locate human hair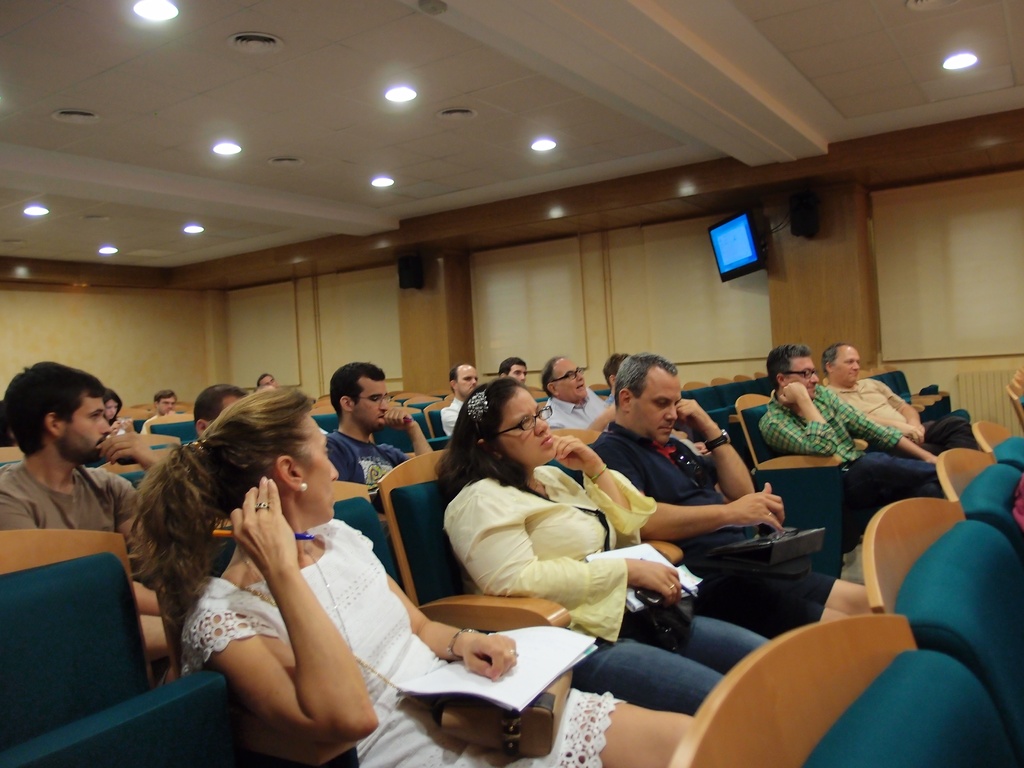
crop(499, 353, 527, 379)
